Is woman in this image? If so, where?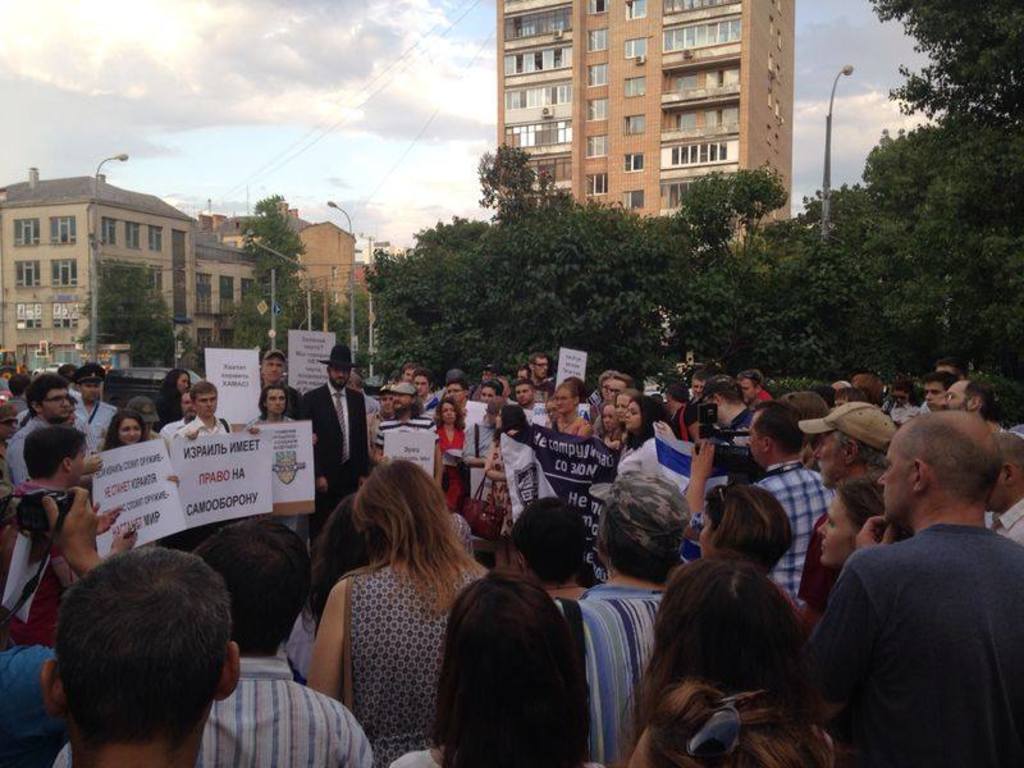
Yes, at box(96, 411, 187, 488).
